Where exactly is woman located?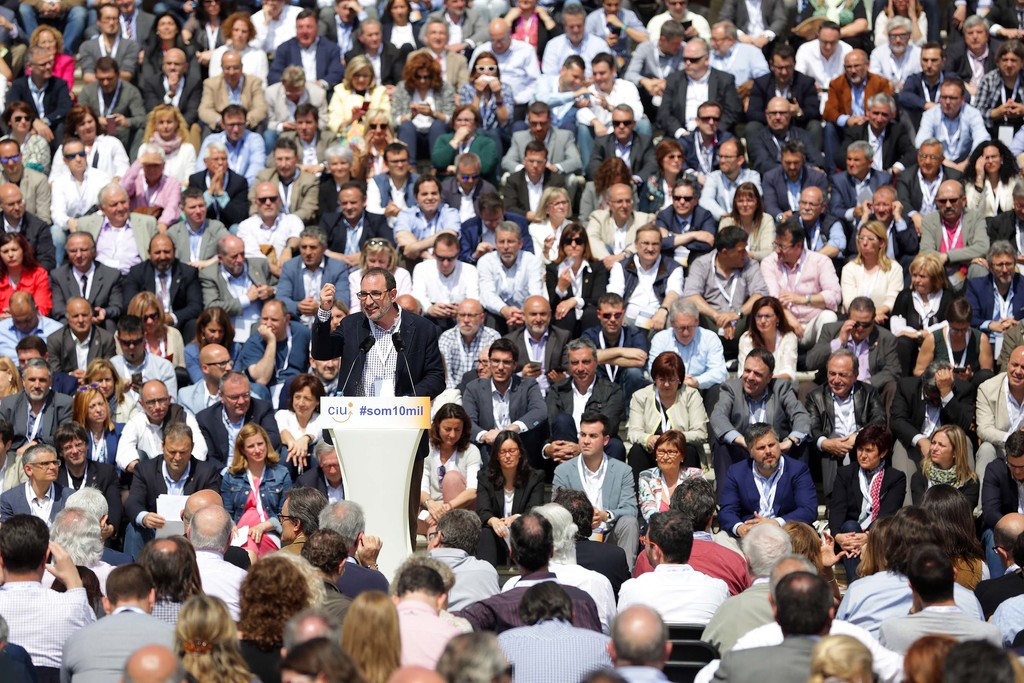
Its bounding box is (785,523,835,588).
